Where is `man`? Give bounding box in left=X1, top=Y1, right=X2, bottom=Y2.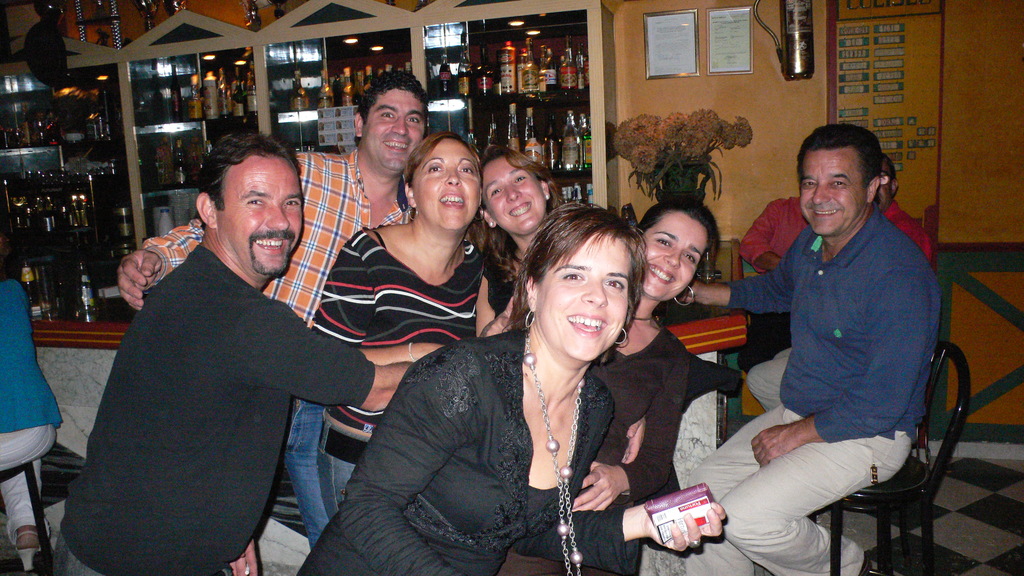
left=744, top=154, right=938, bottom=414.
